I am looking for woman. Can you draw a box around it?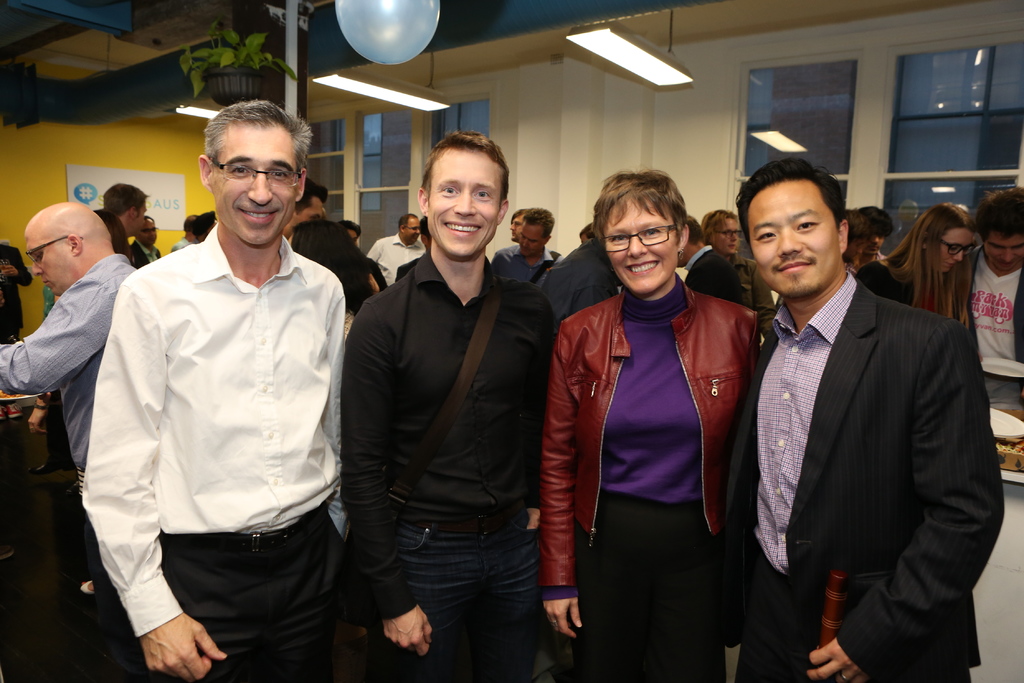
Sure, the bounding box is (856, 204, 977, 322).
